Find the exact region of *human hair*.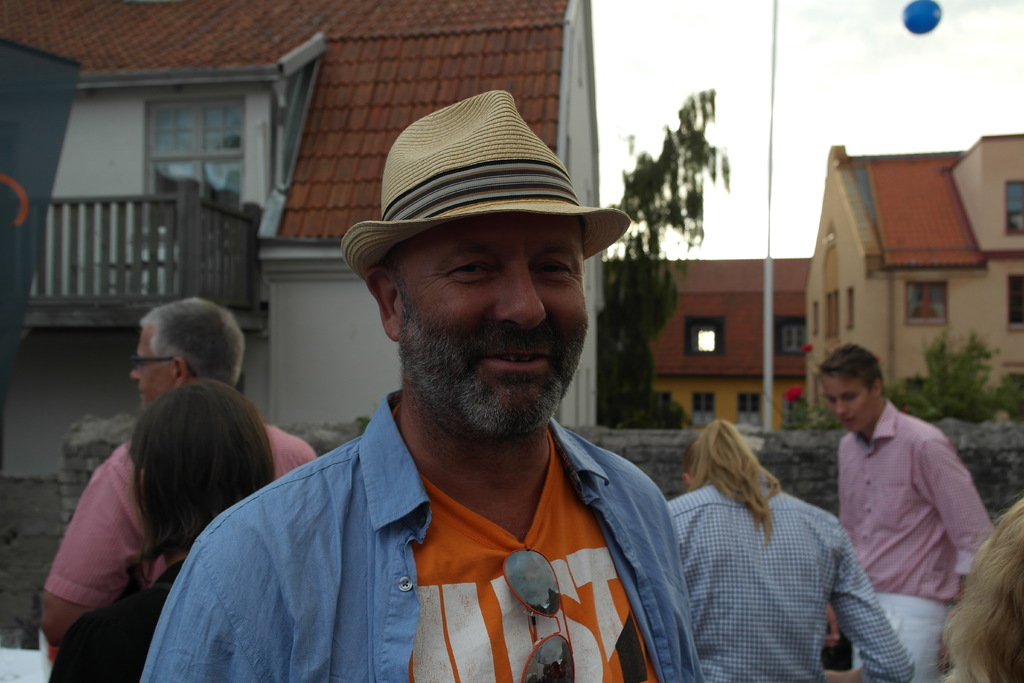
Exact region: [814, 343, 886, 397].
